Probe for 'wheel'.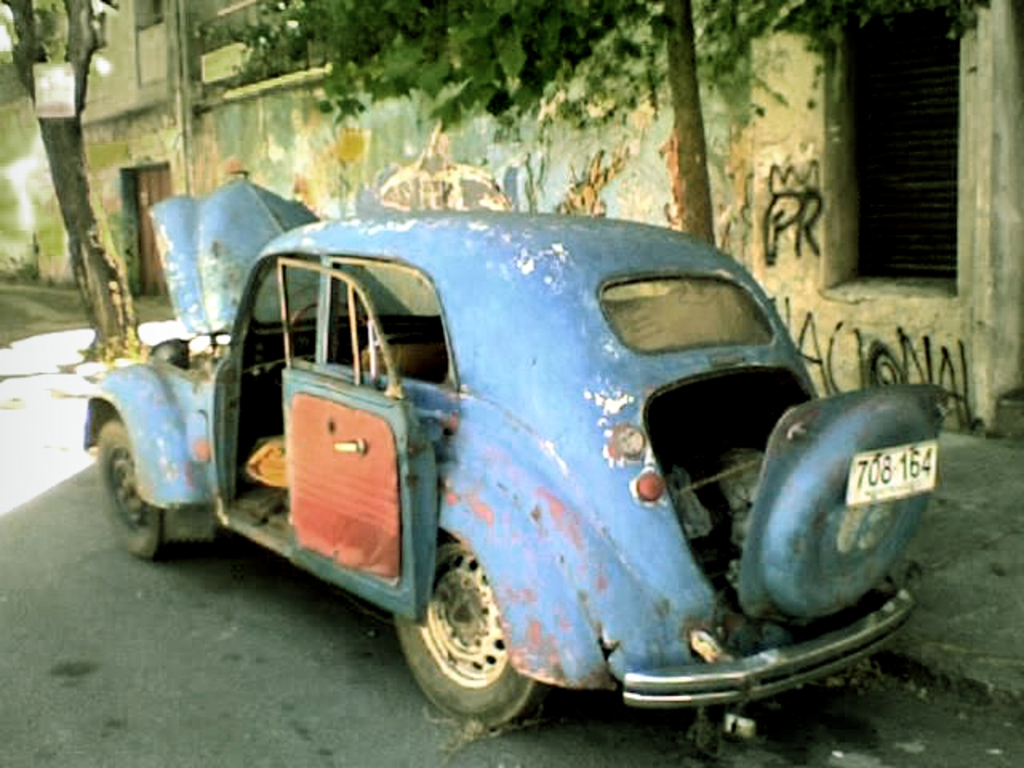
Probe result: bbox(286, 301, 366, 336).
